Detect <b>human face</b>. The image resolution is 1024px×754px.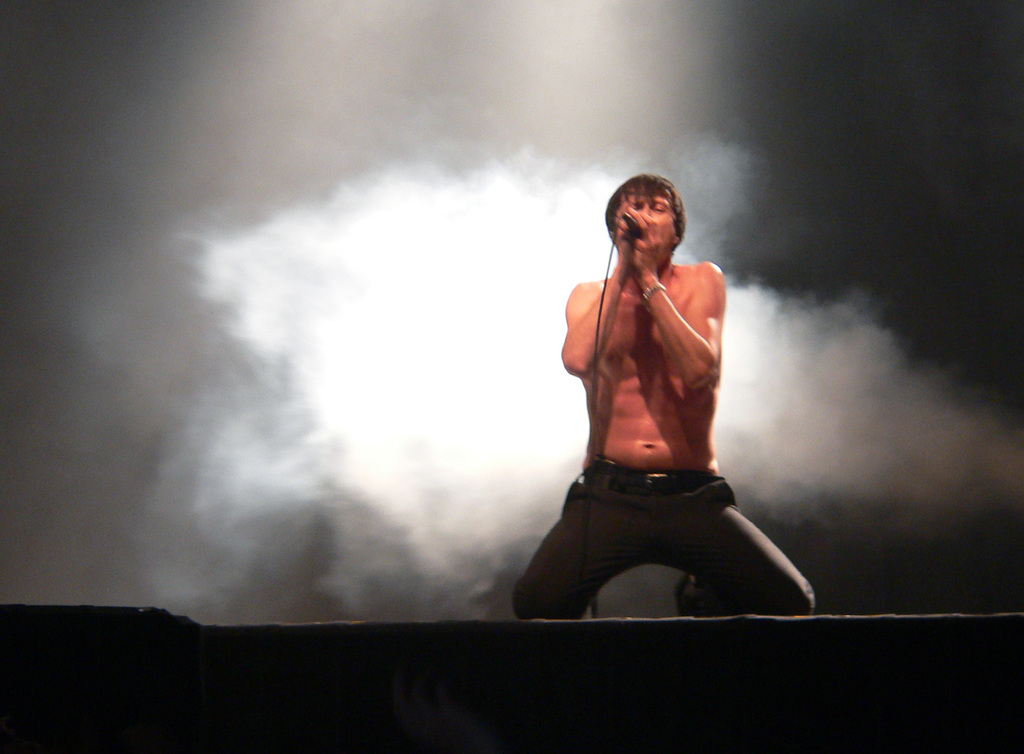
bbox(616, 196, 675, 263).
